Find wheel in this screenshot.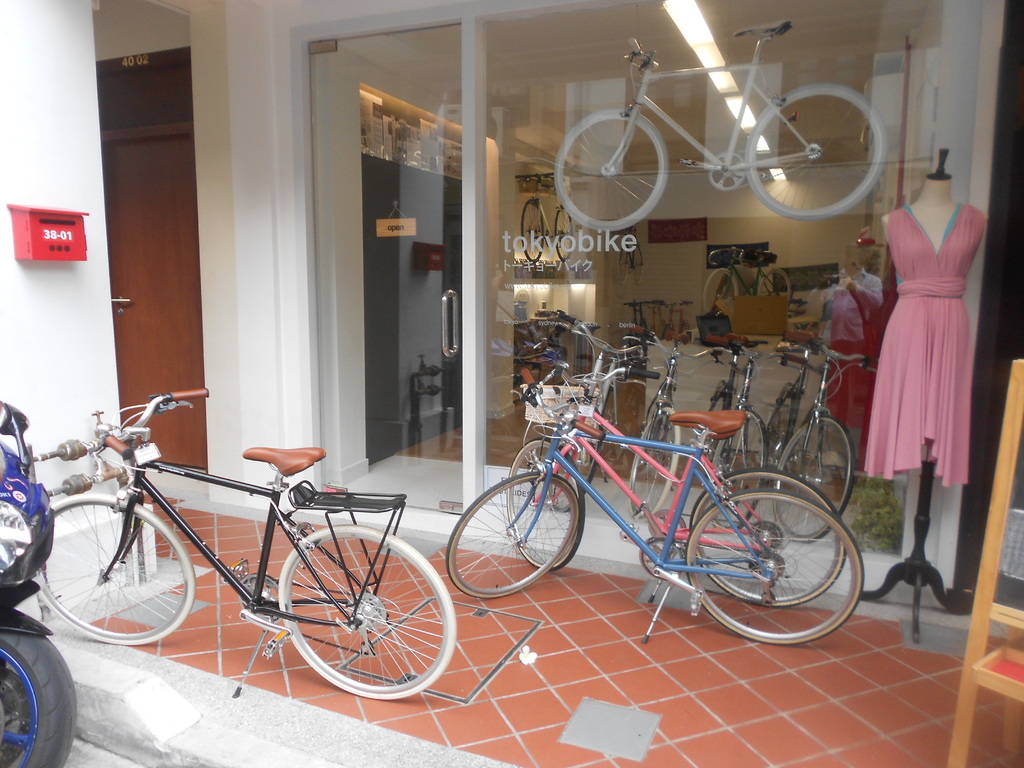
The bounding box for wheel is (500, 439, 587, 569).
